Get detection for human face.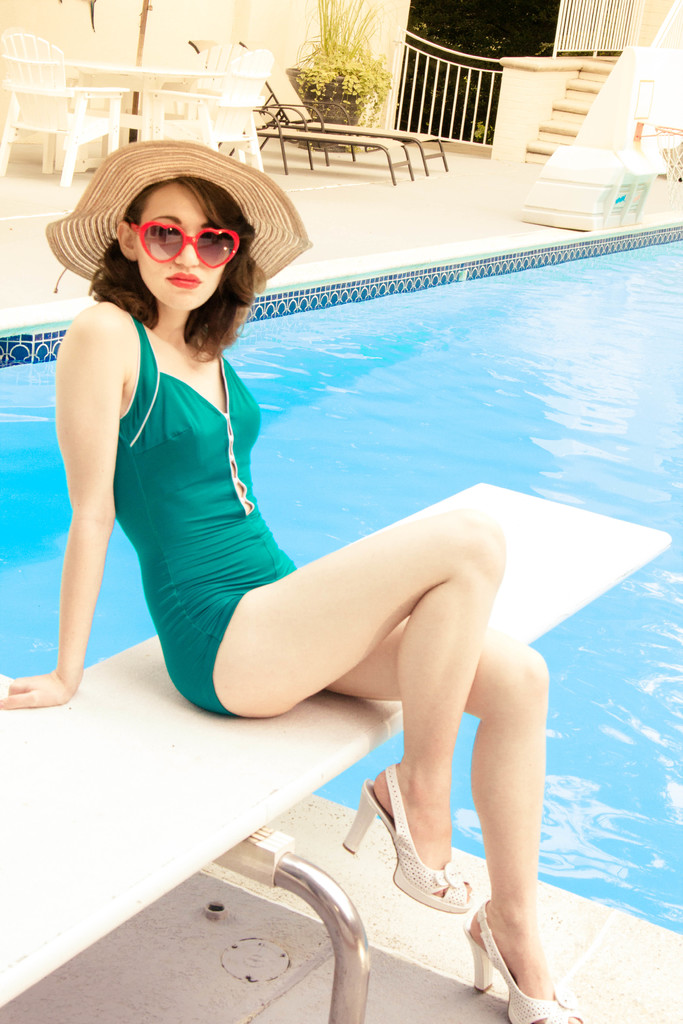
Detection: bbox=(139, 174, 230, 305).
